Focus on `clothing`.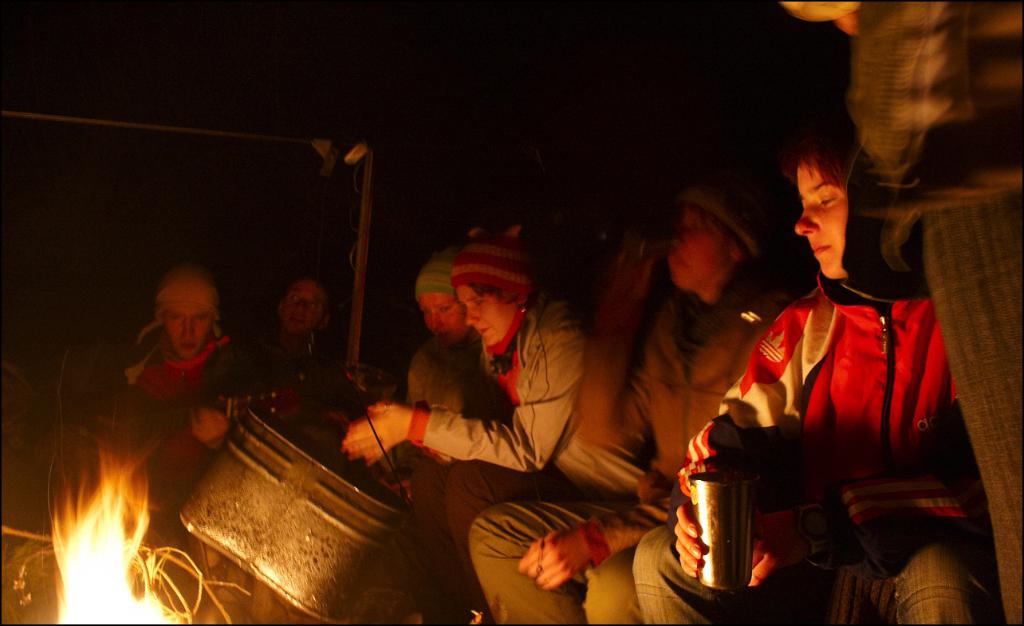
Focused at box=[851, 0, 1023, 625].
